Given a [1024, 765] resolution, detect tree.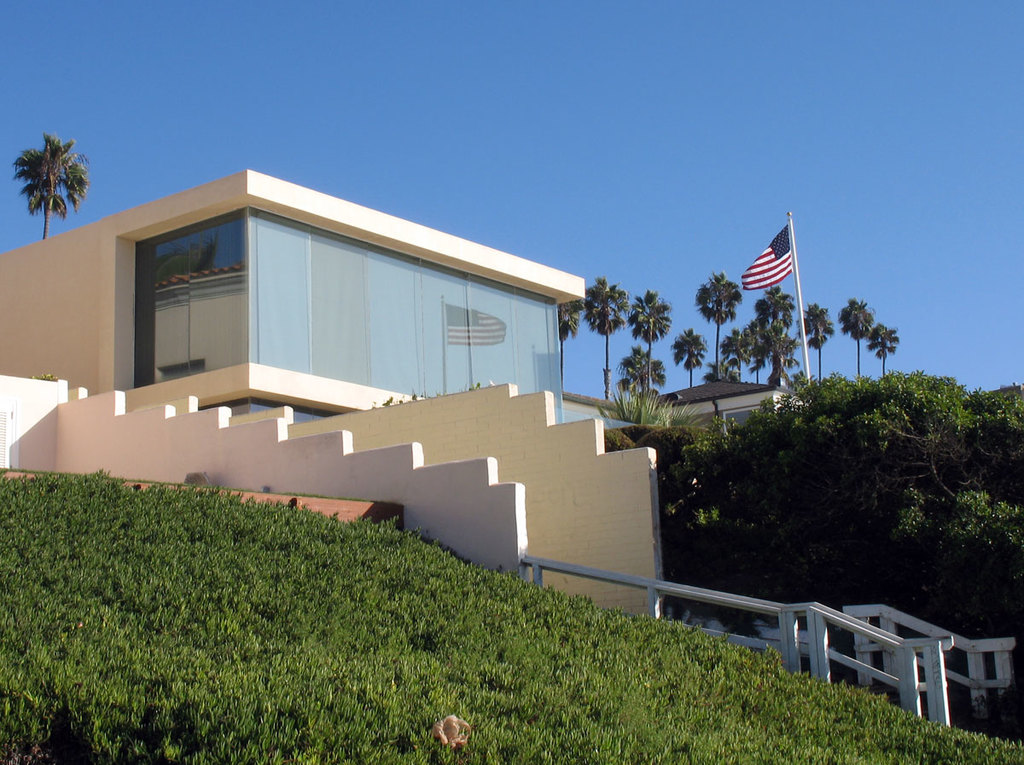
[669,330,709,391].
